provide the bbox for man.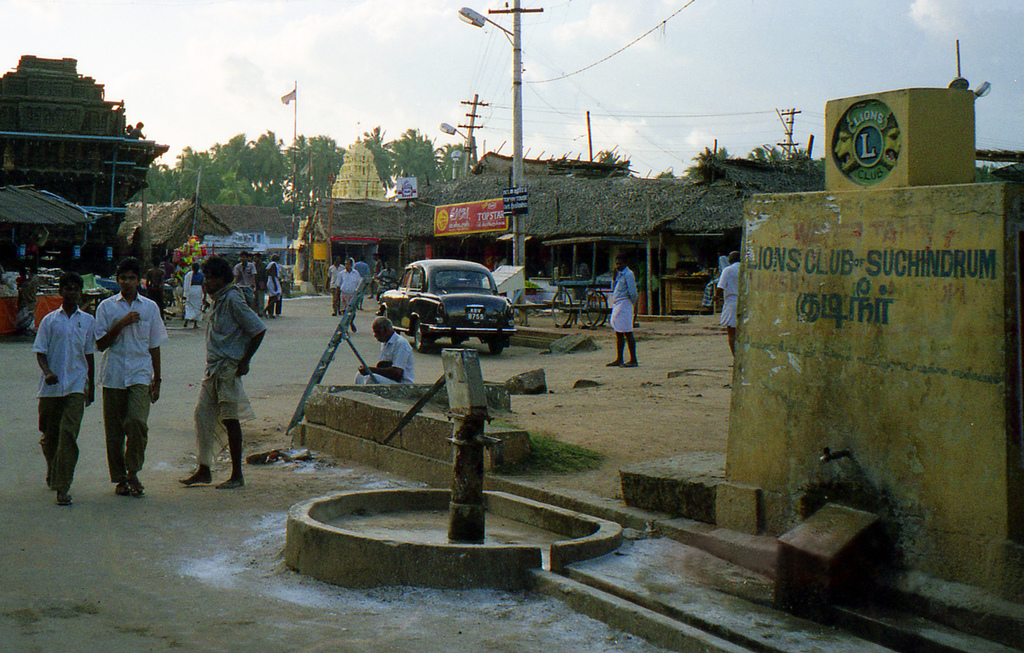
bbox(607, 254, 638, 367).
